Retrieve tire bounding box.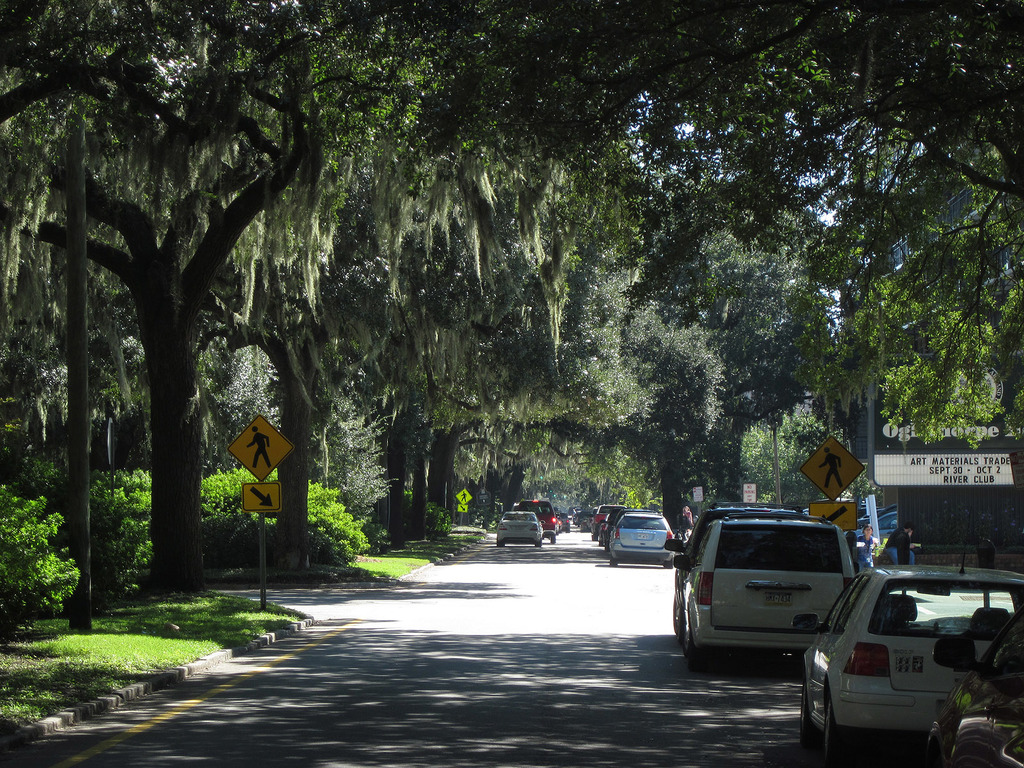
Bounding box: (left=819, top=696, right=844, bottom=764).
